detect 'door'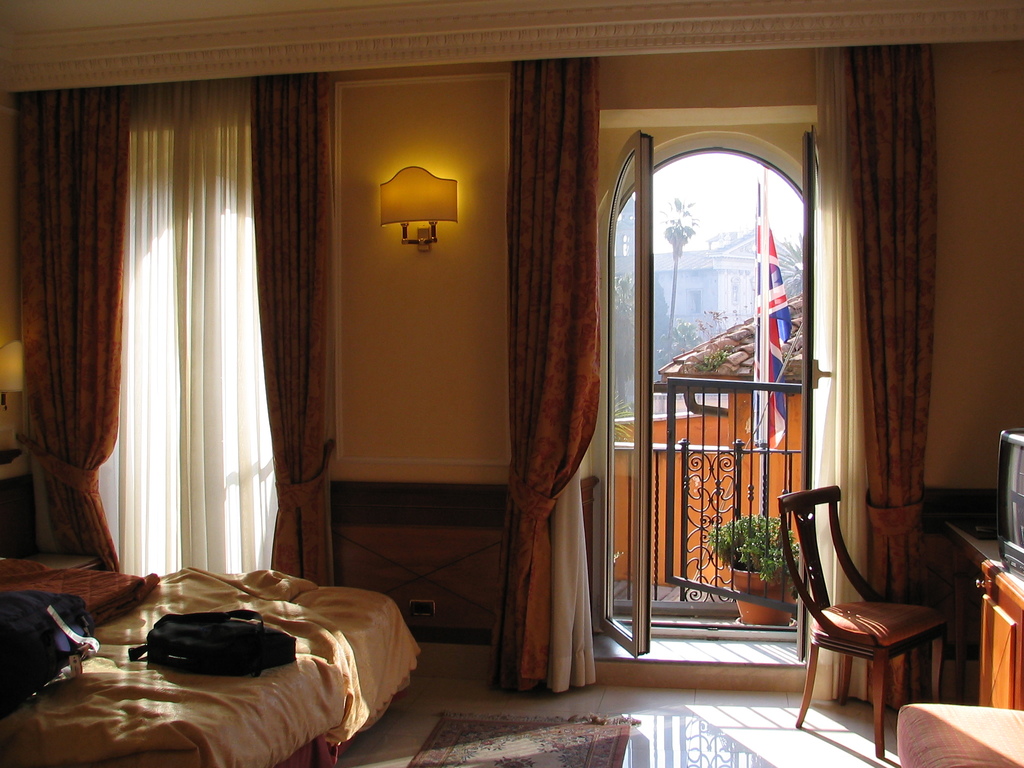
detection(800, 131, 837, 665)
